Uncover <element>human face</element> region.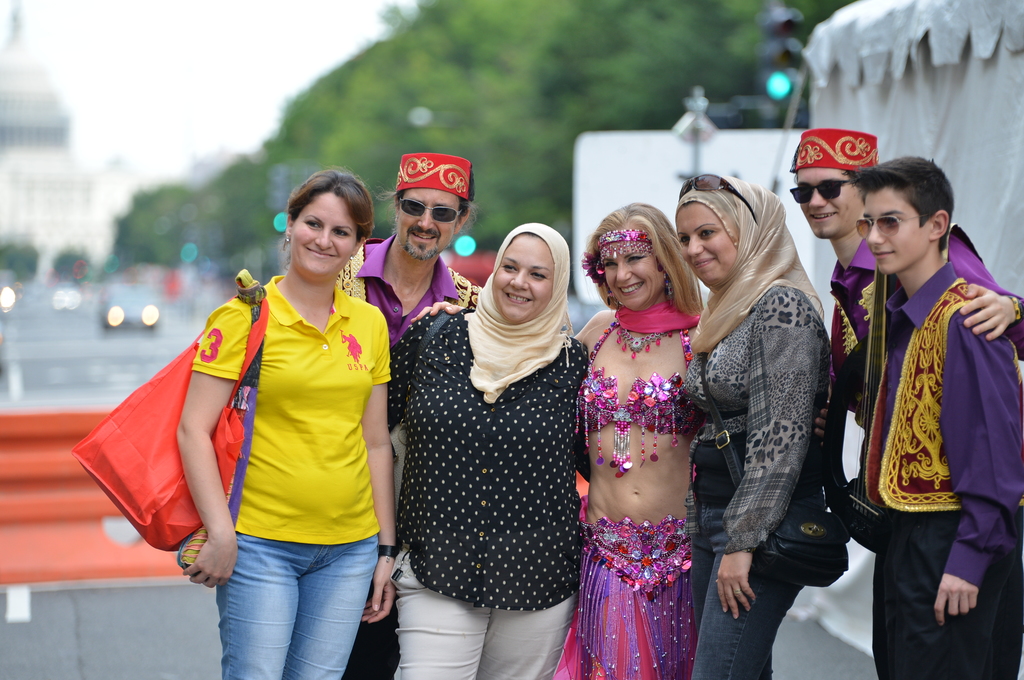
Uncovered: 492,234,553,325.
